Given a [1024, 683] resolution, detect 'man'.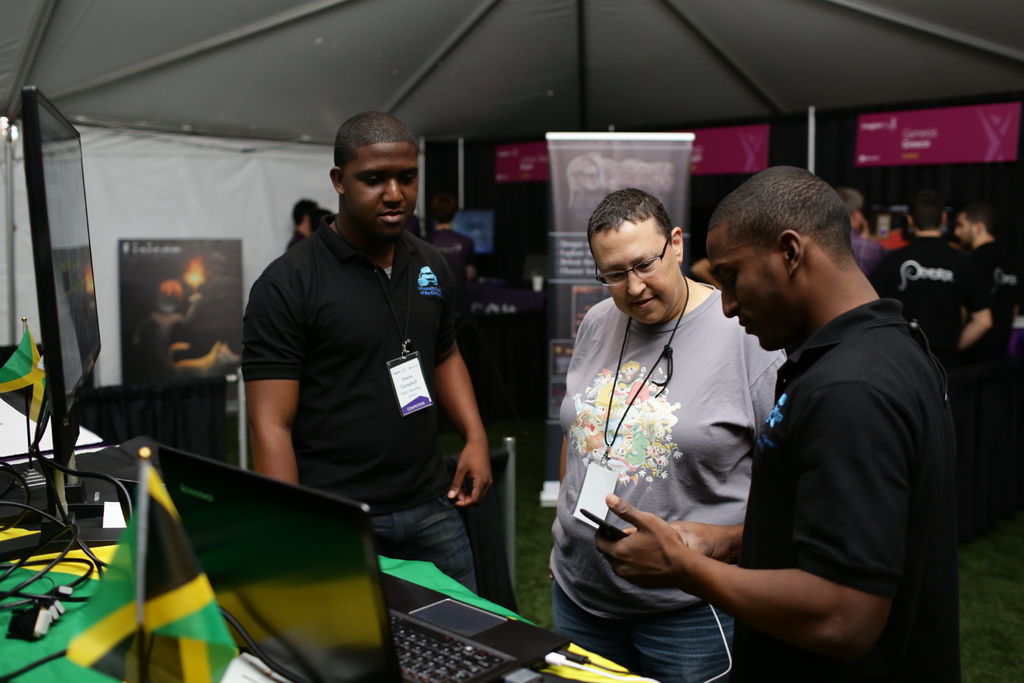
bbox(289, 197, 323, 250).
